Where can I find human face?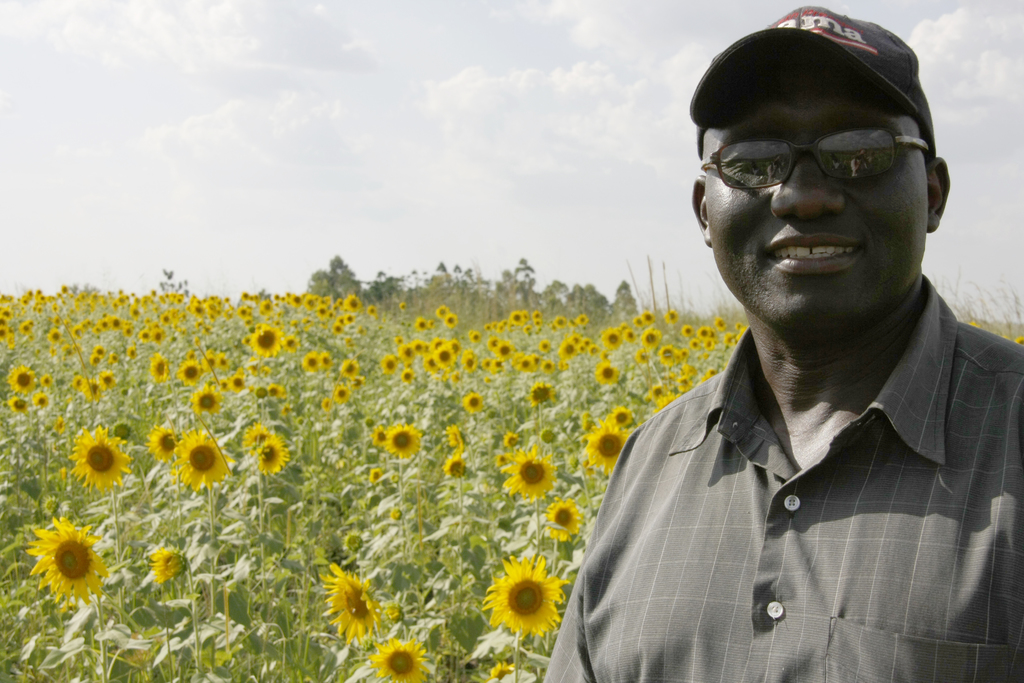
You can find it at 700, 69, 927, 332.
